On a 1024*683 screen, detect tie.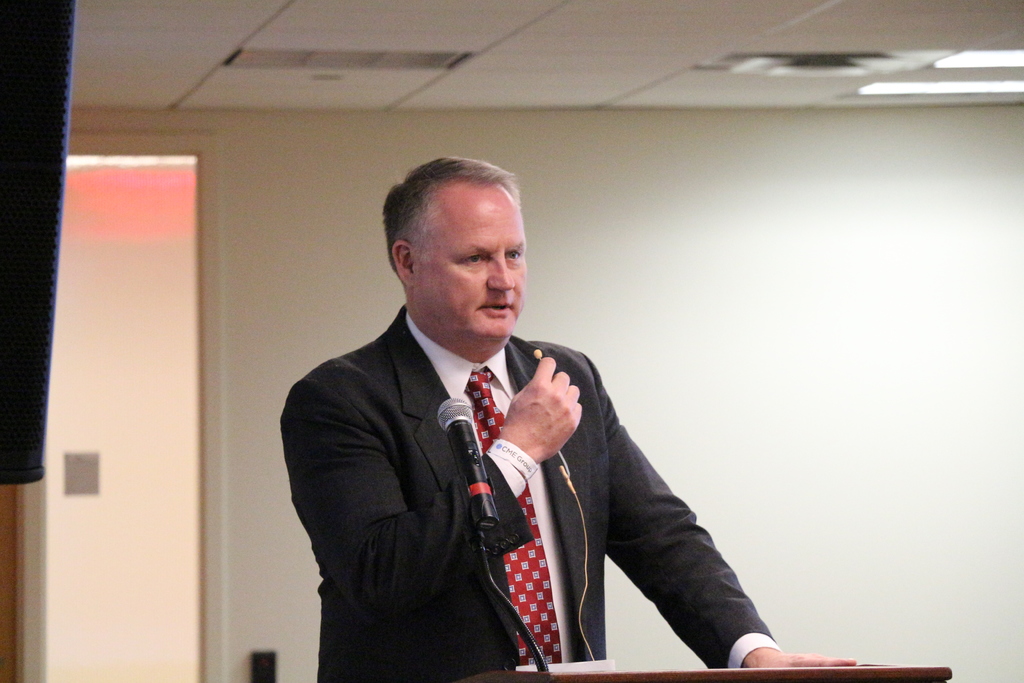
<box>467,366,563,661</box>.
